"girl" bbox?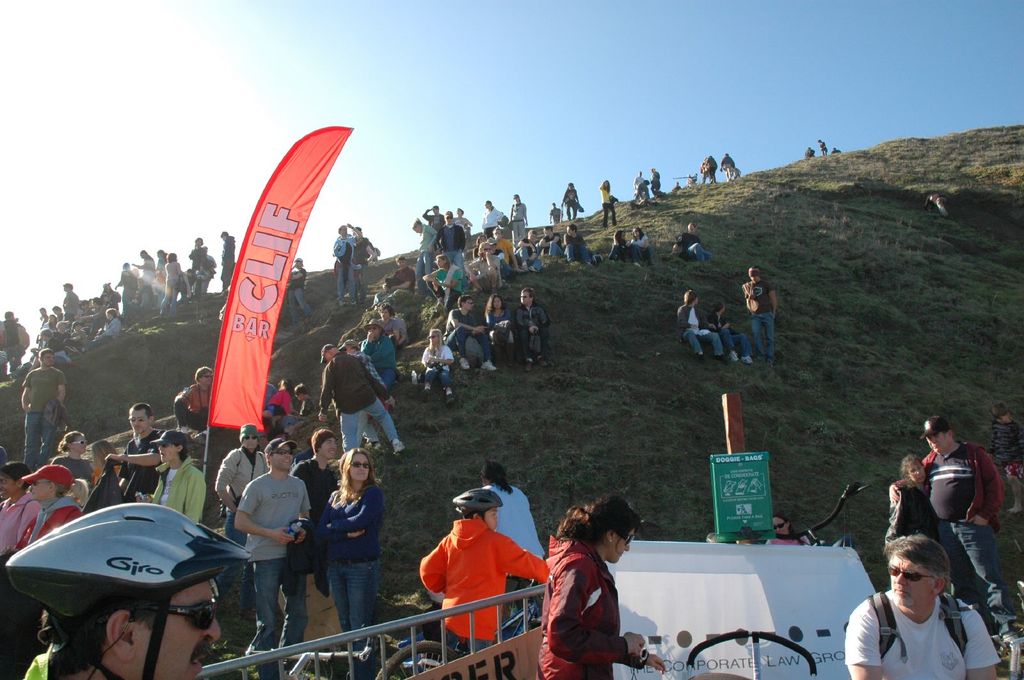
bbox(118, 264, 134, 308)
